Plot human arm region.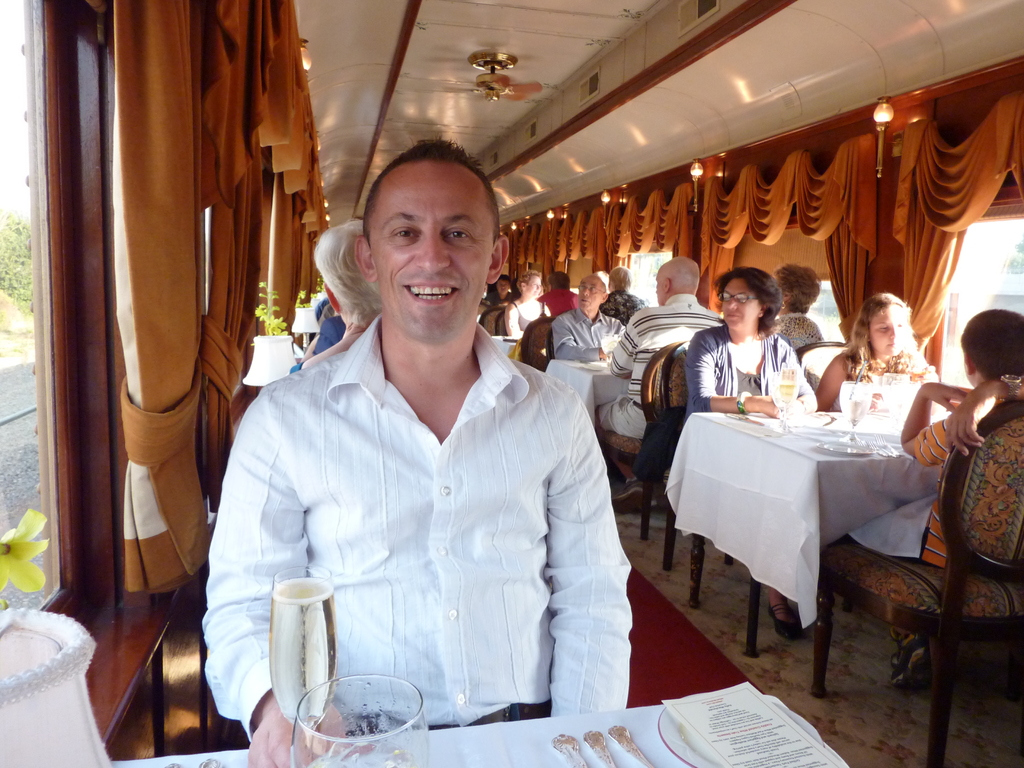
Plotted at bbox(816, 355, 867, 417).
